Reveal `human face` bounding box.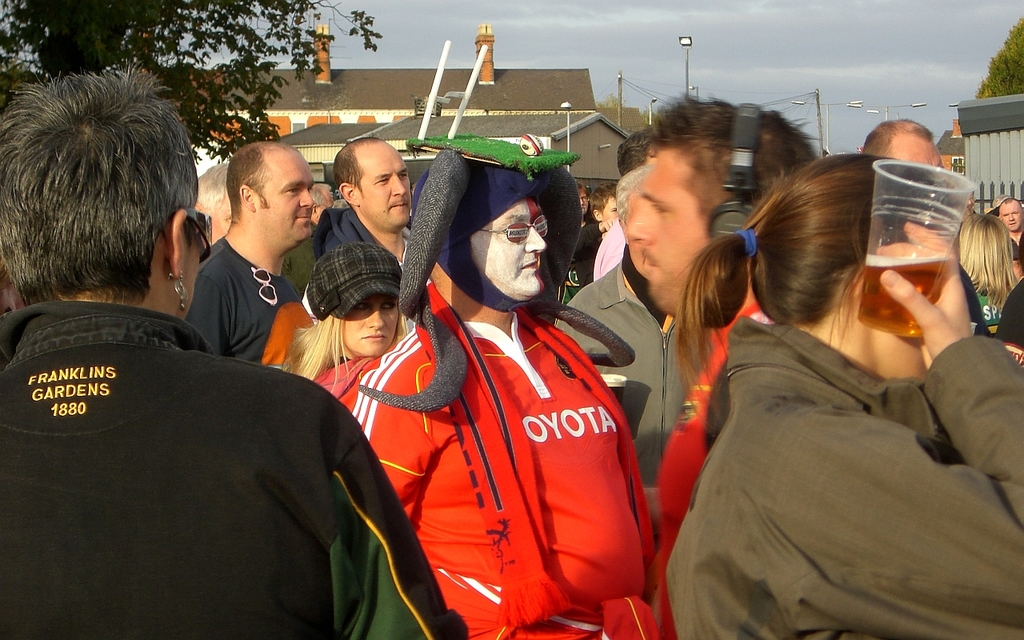
Revealed: 629:146:699:331.
